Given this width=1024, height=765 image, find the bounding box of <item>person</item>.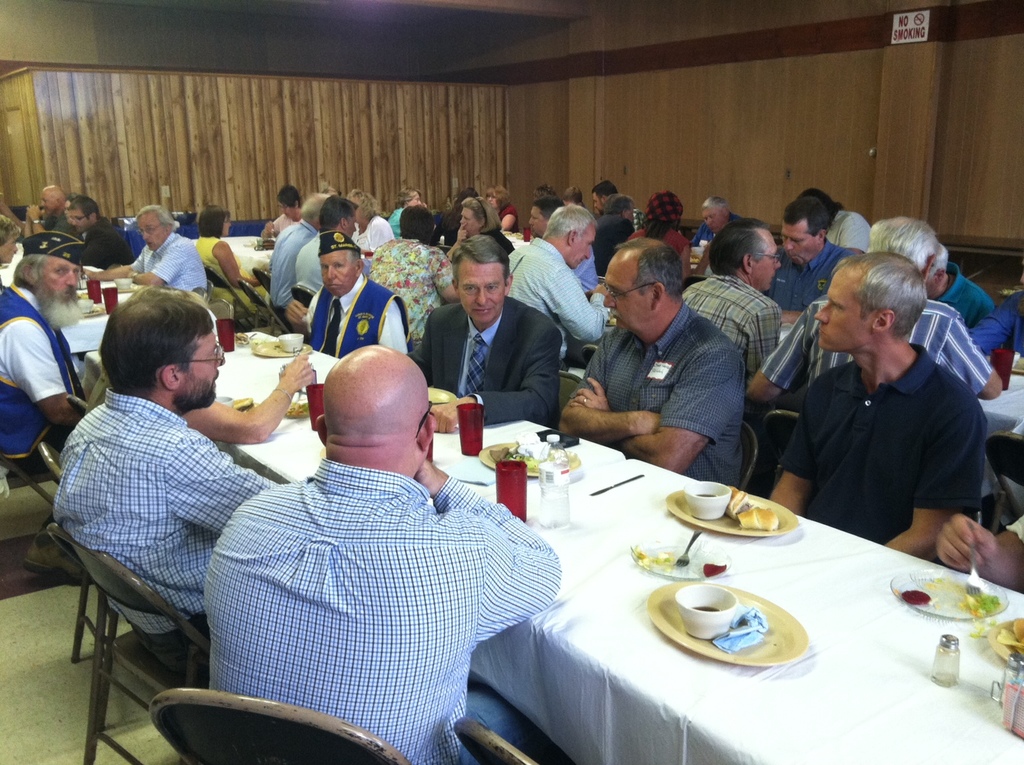
431 183 479 246.
